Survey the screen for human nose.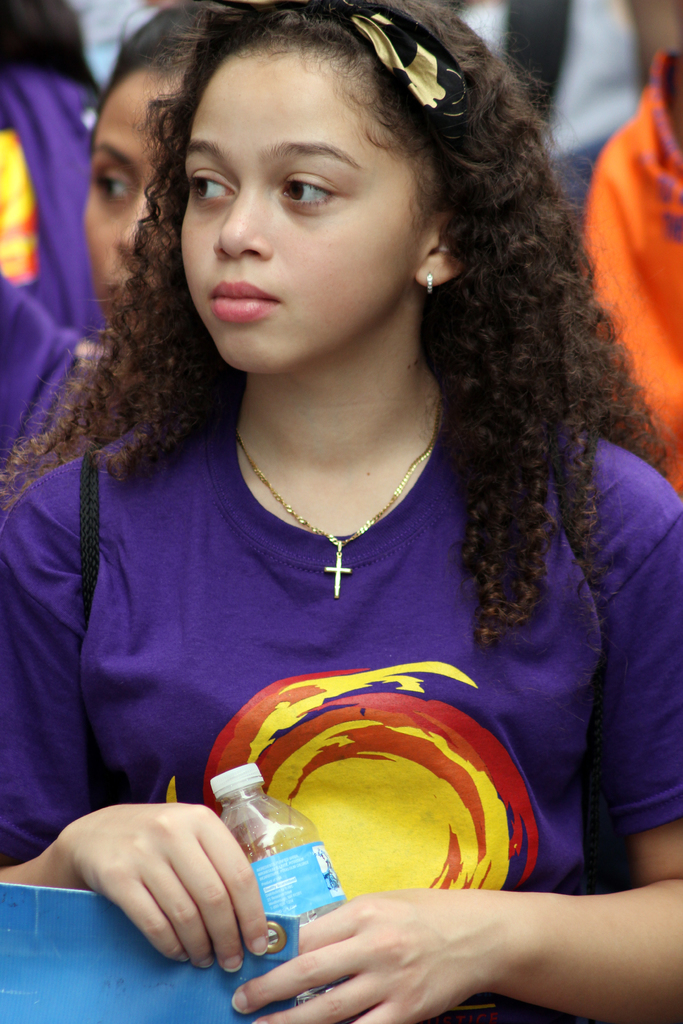
Survey found: crop(210, 183, 270, 265).
